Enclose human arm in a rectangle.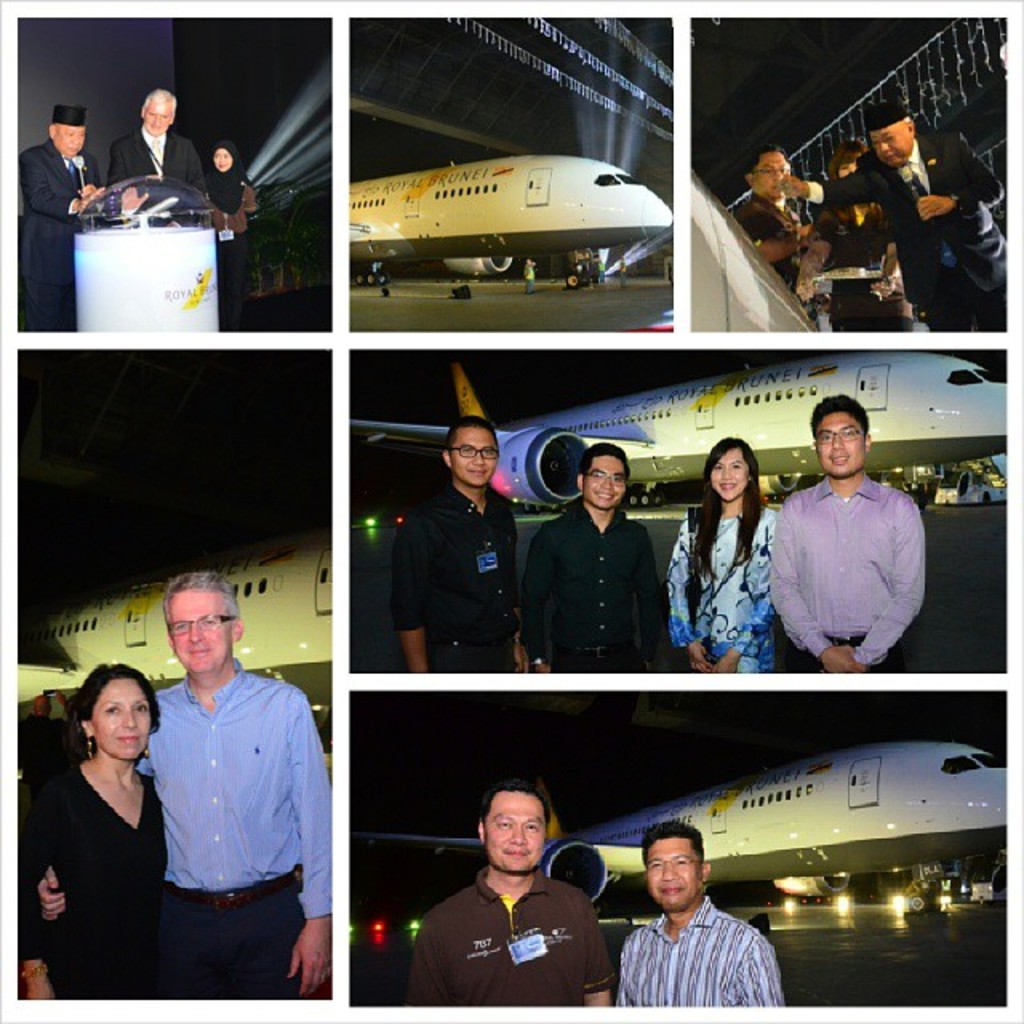
736, 936, 779, 1006.
